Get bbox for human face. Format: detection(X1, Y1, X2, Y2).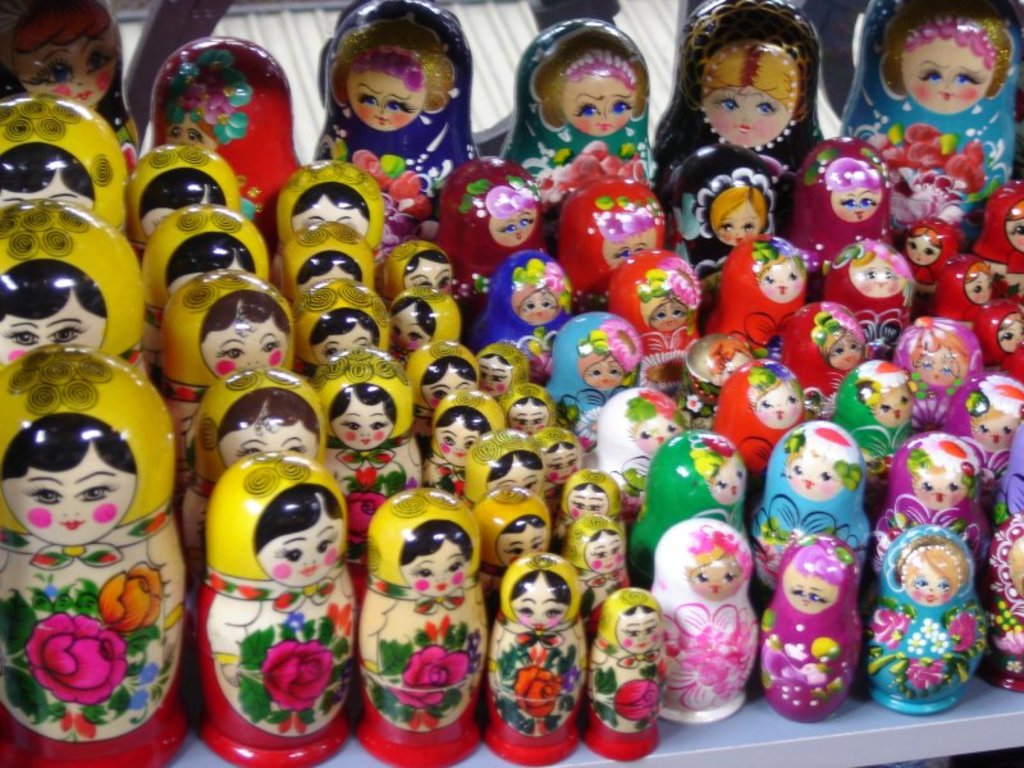
detection(844, 255, 900, 302).
